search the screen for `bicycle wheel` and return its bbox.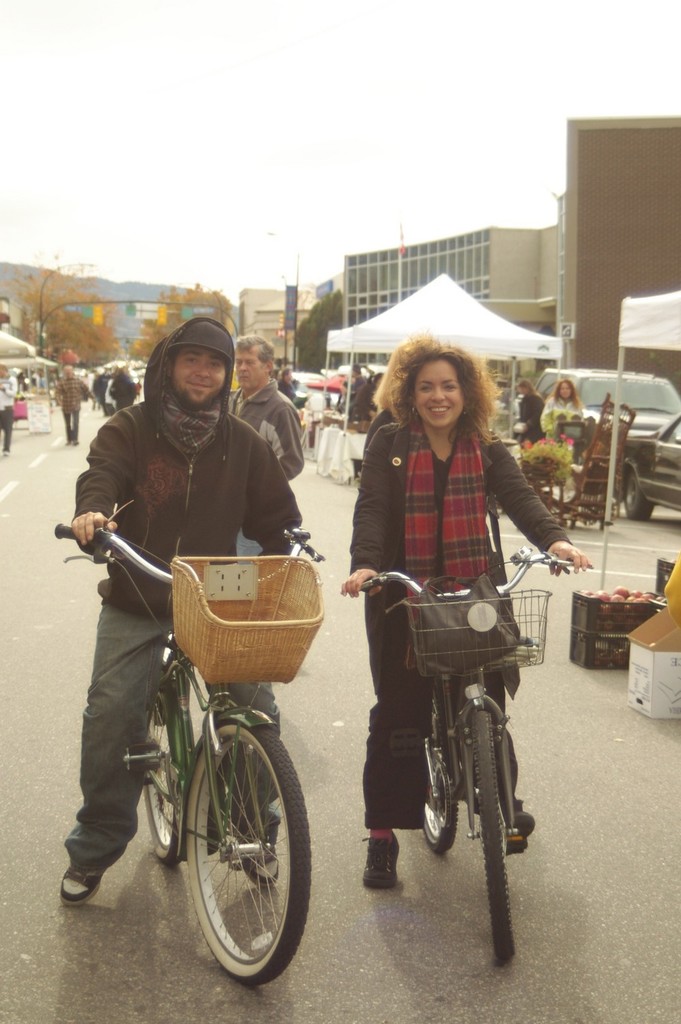
Found: (left=419, top=697, right=464, bottom=850).
